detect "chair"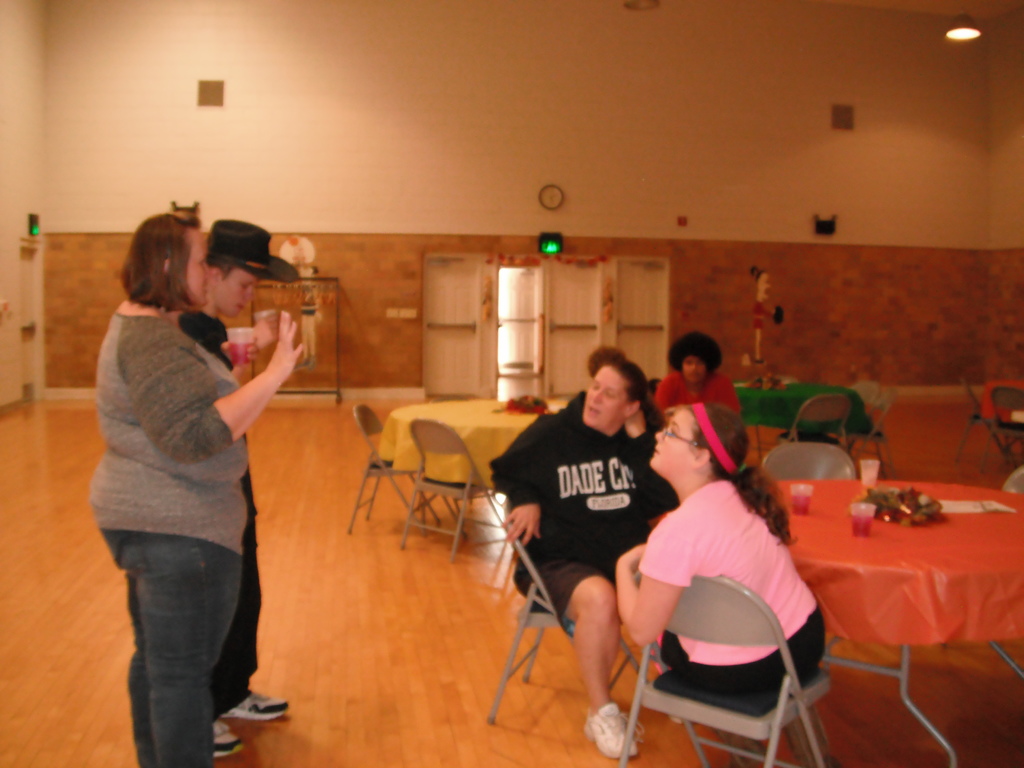
rect(956, 375, 1007, 474)
